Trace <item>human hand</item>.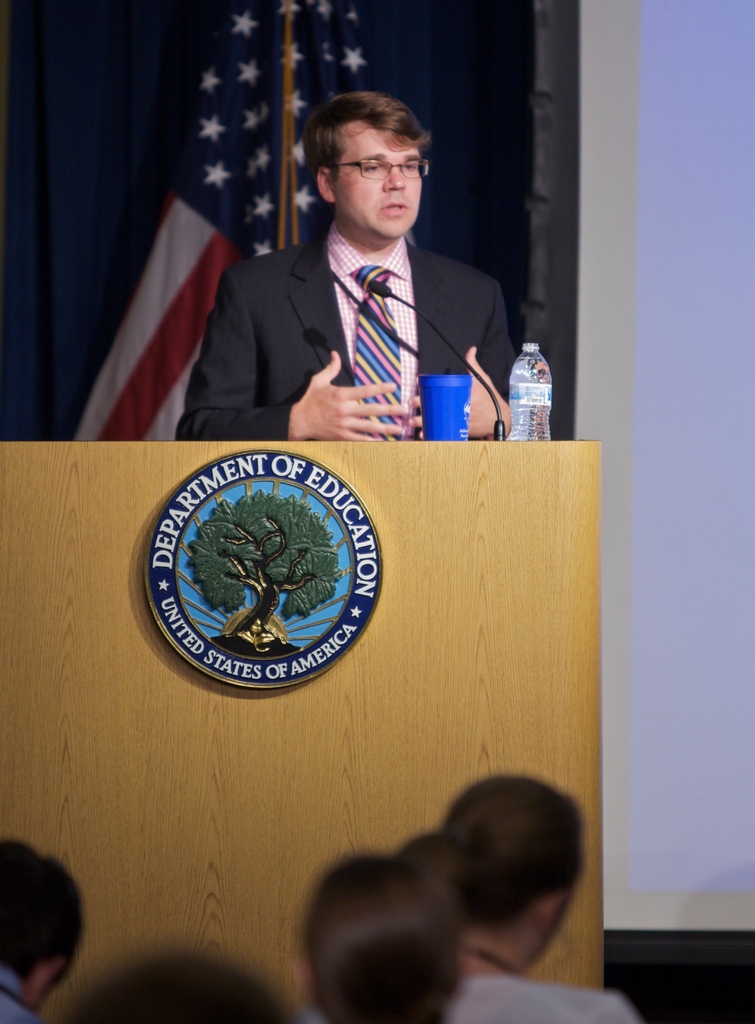
Traced to left=403, top=342, right=517, bottom=440.
